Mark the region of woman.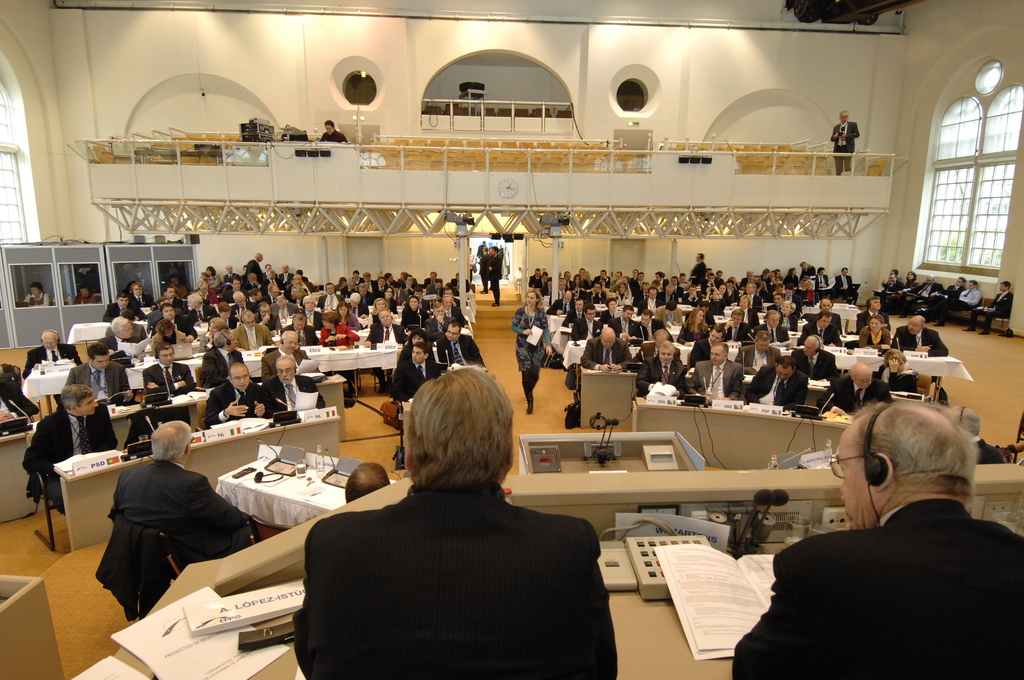
Region: 381, 288, 395, 312.
